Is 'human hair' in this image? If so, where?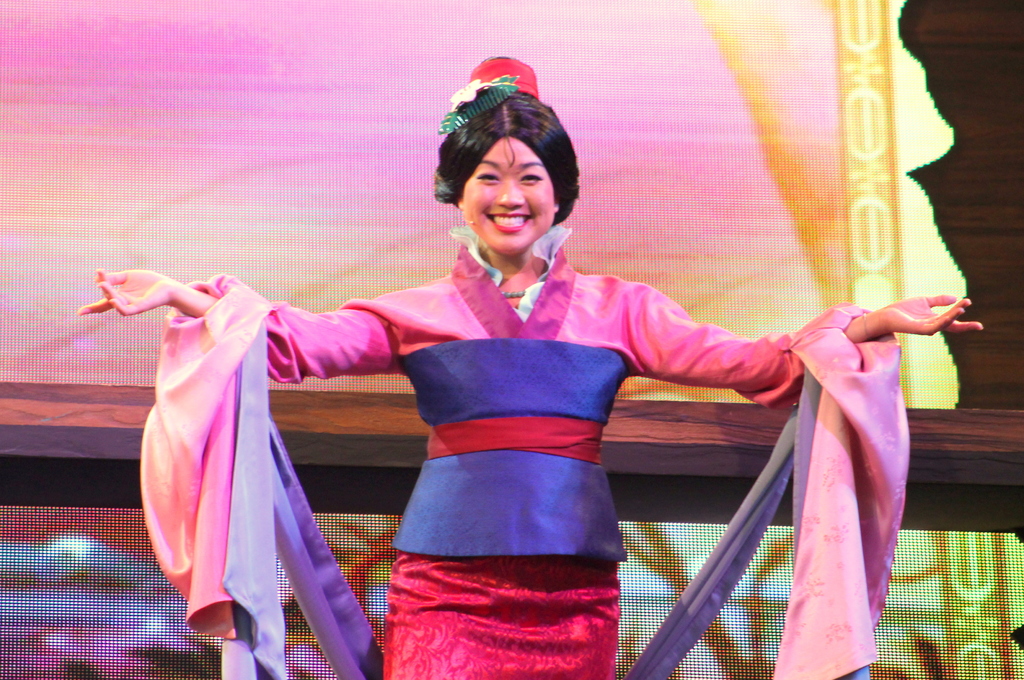
Yes, at box=[445, 77, 584, 247].
